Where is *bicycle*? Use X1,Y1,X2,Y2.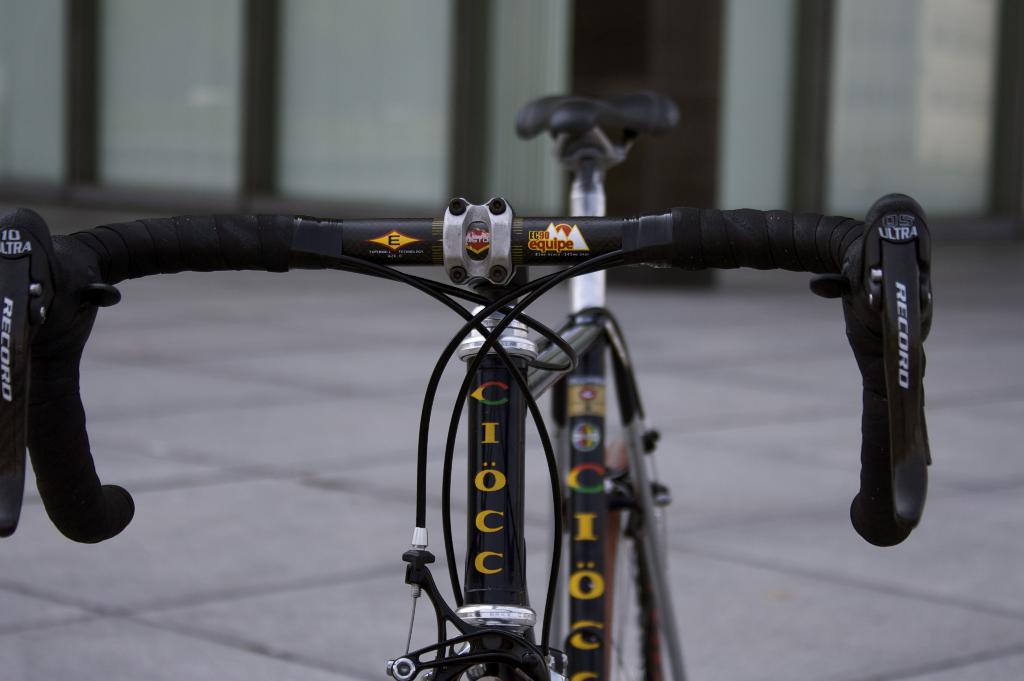
72,104,933,657.
